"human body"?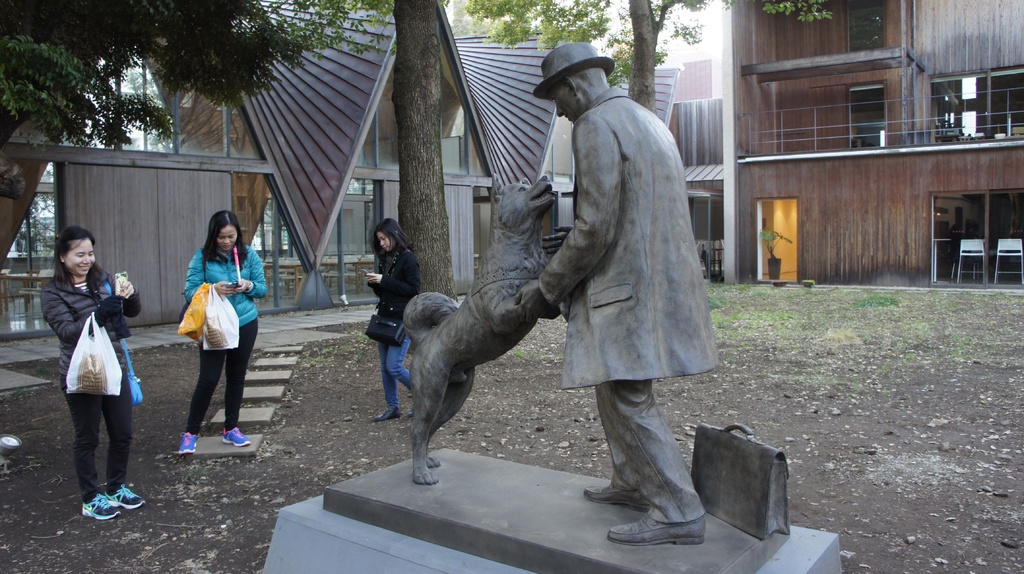
bbox=(48, 223, 133, 511)
